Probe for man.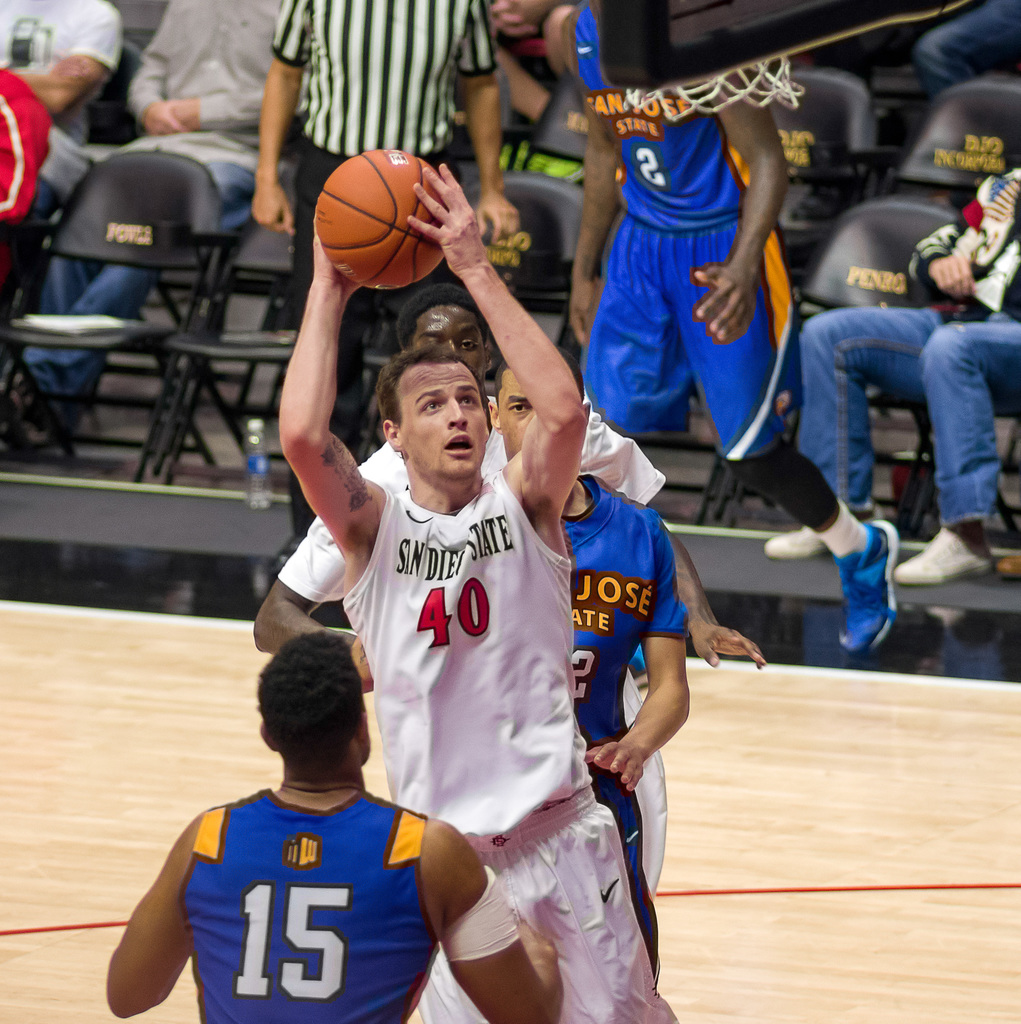
Probe result: <box>557,0,895,665</box>.
